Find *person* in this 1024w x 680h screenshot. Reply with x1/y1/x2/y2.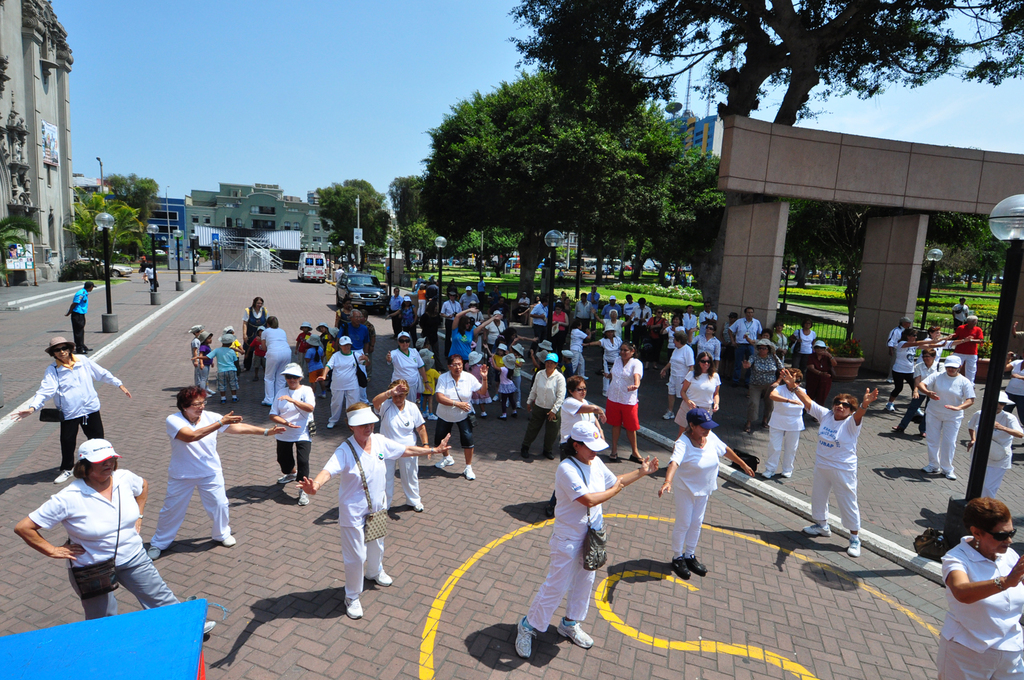
251/367/319/481.
